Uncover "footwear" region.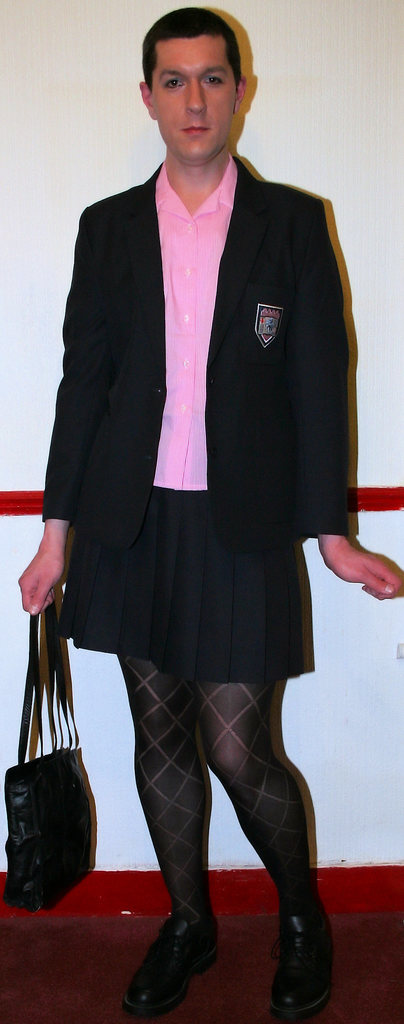
Uncovered: box(270, 916, 340, 1023).
